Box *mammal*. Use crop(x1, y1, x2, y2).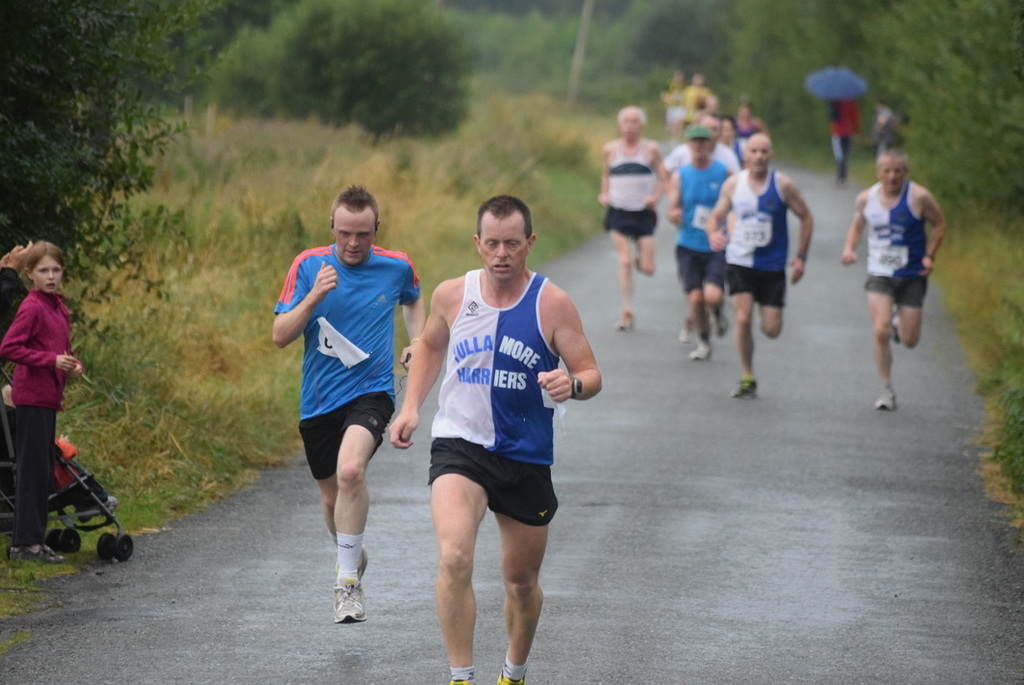
crop(663, 71, 682, 119).
